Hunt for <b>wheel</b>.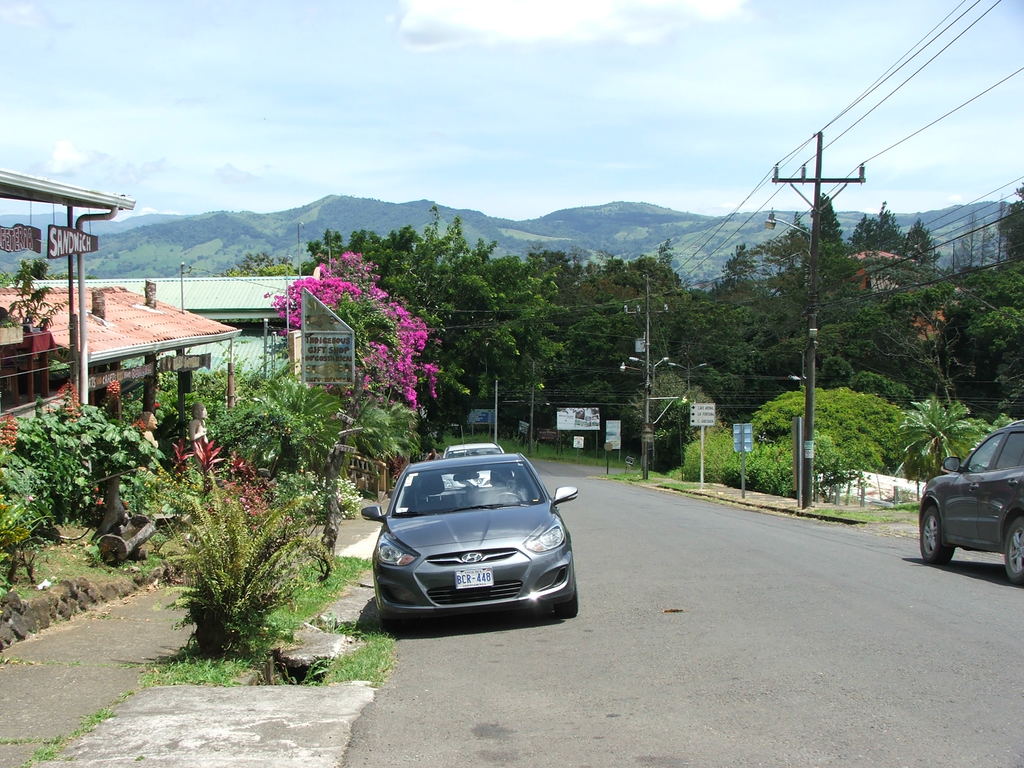
Hunted down at [left=914, top=496, right=957, bottom=566].
